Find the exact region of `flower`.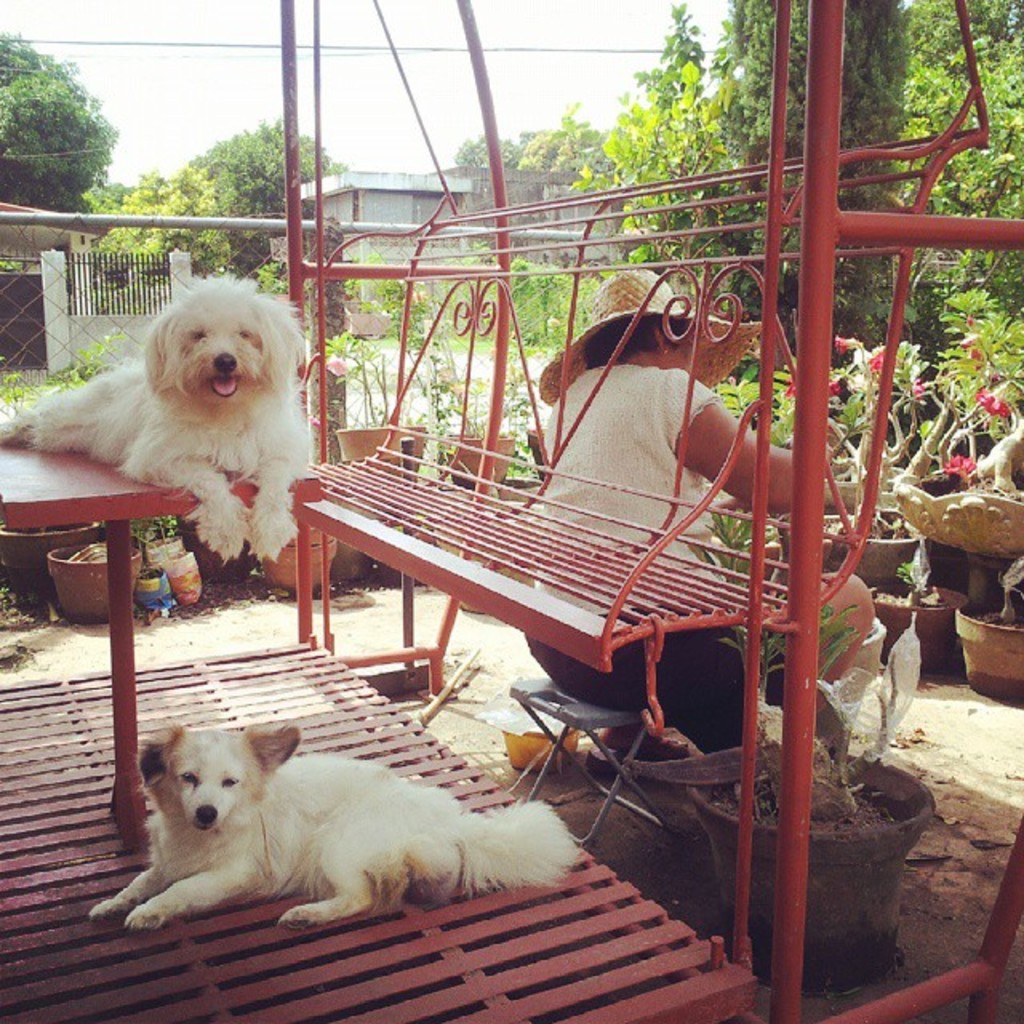
Exact region: 325/352/357/376.
